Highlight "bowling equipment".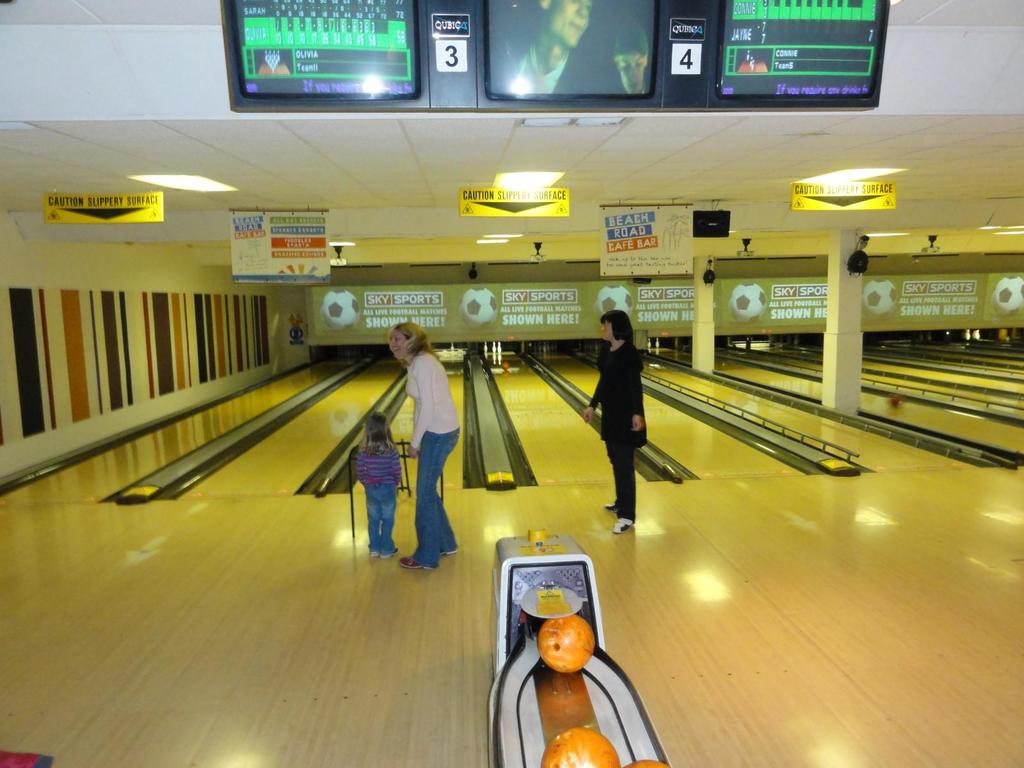
Highlighted region: (left=485, top=532, right=672, bottom=767).
